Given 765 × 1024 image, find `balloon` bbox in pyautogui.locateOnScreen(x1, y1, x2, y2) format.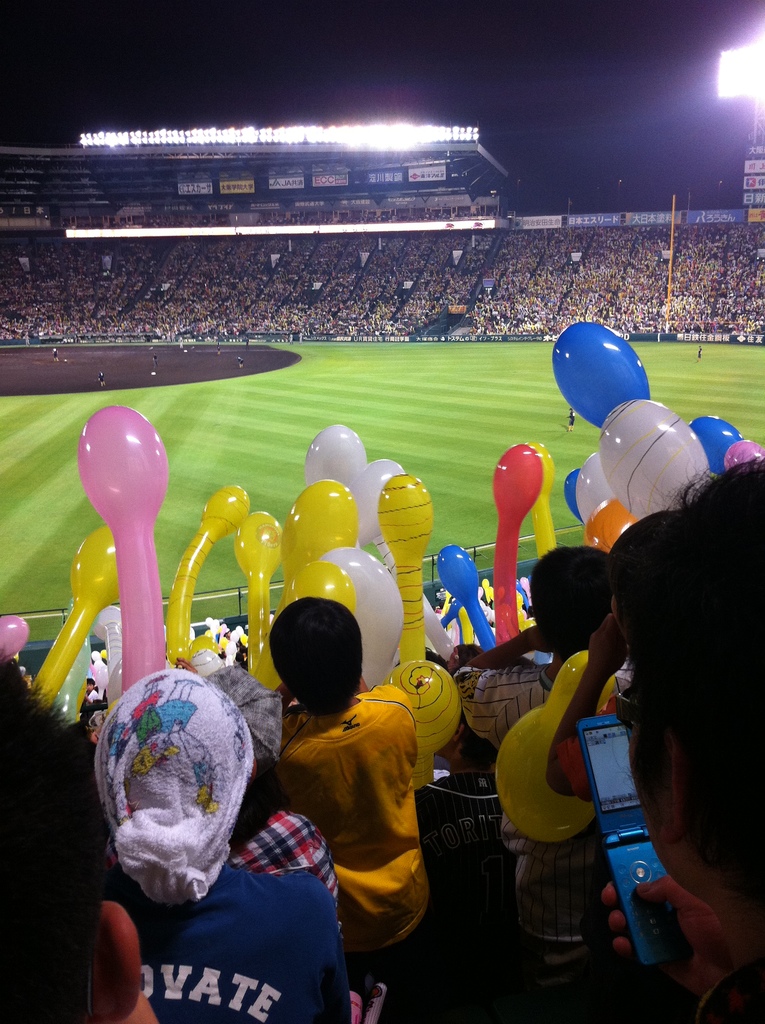
pyautogui.locateOnScreen(563, 470, 586, 526).
